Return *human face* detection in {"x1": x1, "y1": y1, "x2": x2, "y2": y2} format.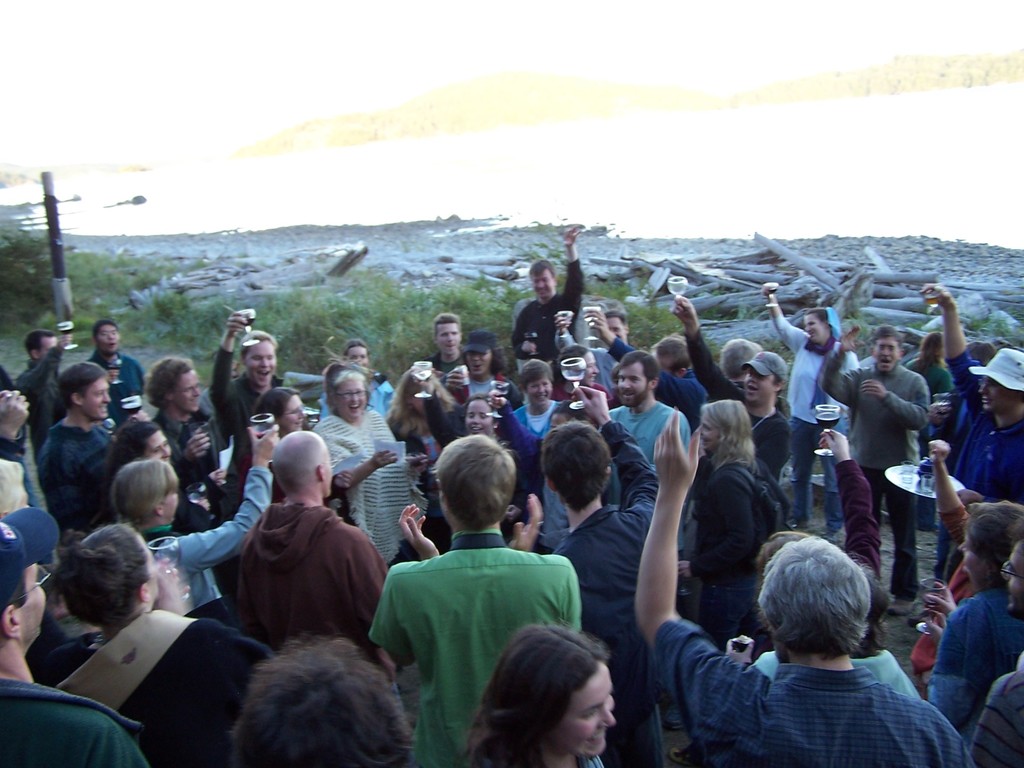
{"x1": 564, "y1": 659, "x2": 616, "y2": 753}.
